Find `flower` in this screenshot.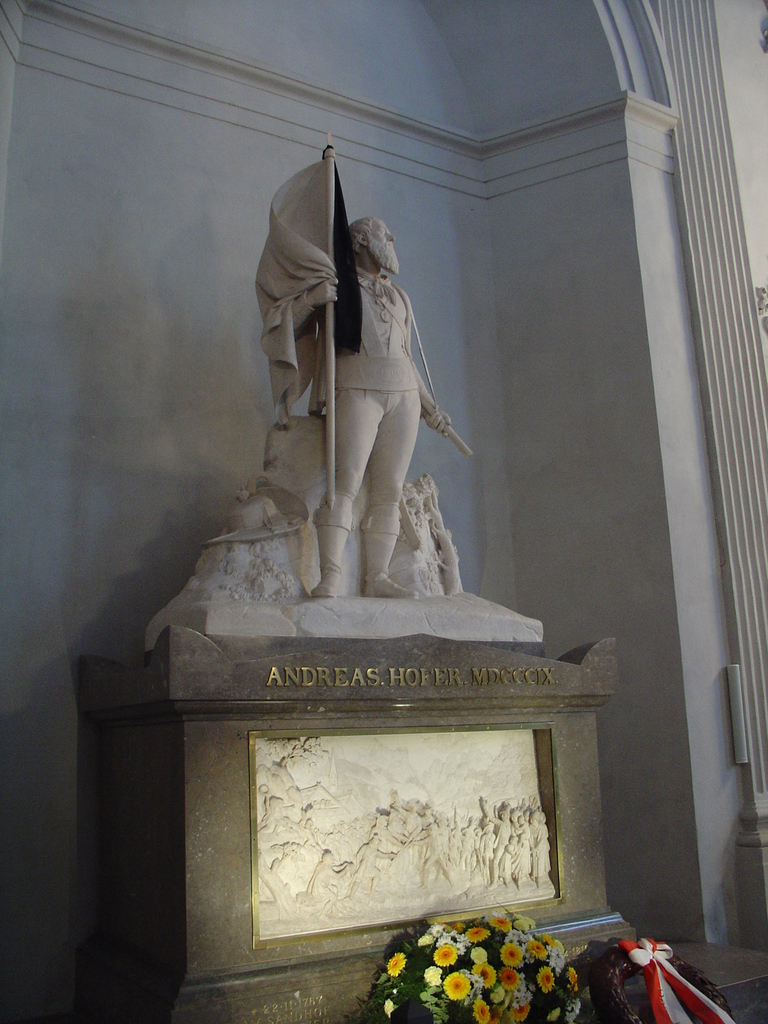
The bounding box for `flower` is locate(524, 915, 541, 927).
